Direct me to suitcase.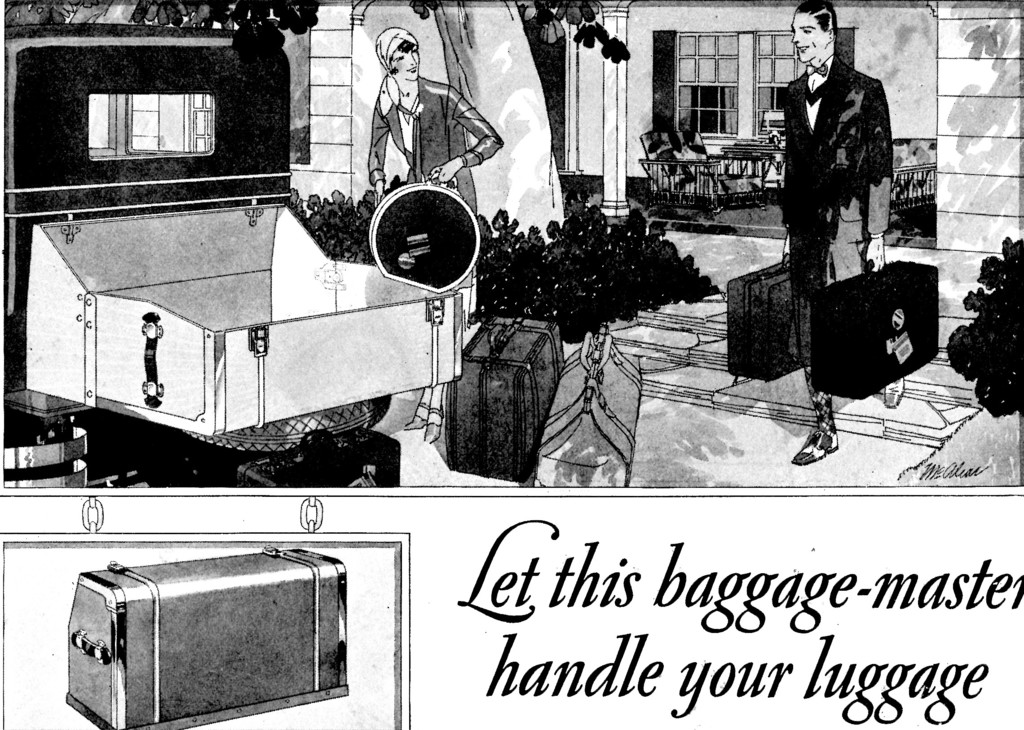
Direction: bbox=[727, 254, 806, 380].
